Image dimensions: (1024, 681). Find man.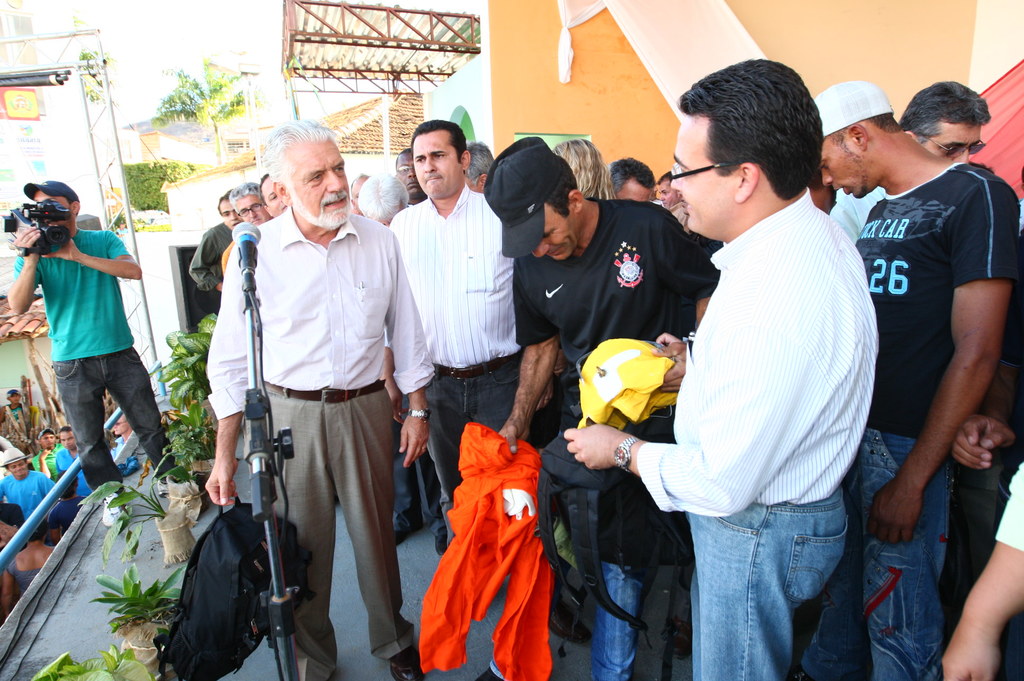
{"x1": 109, "y1": 406, "x2": 148, "y2": 460}.
